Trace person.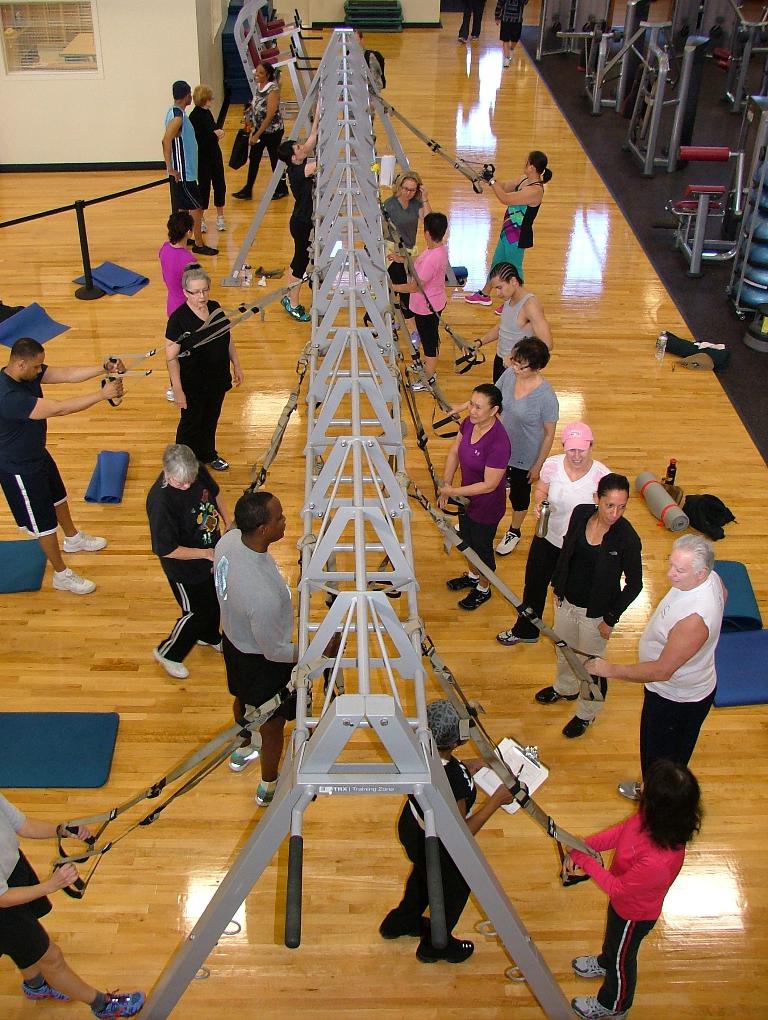
Traced to (232,64,295,200).
